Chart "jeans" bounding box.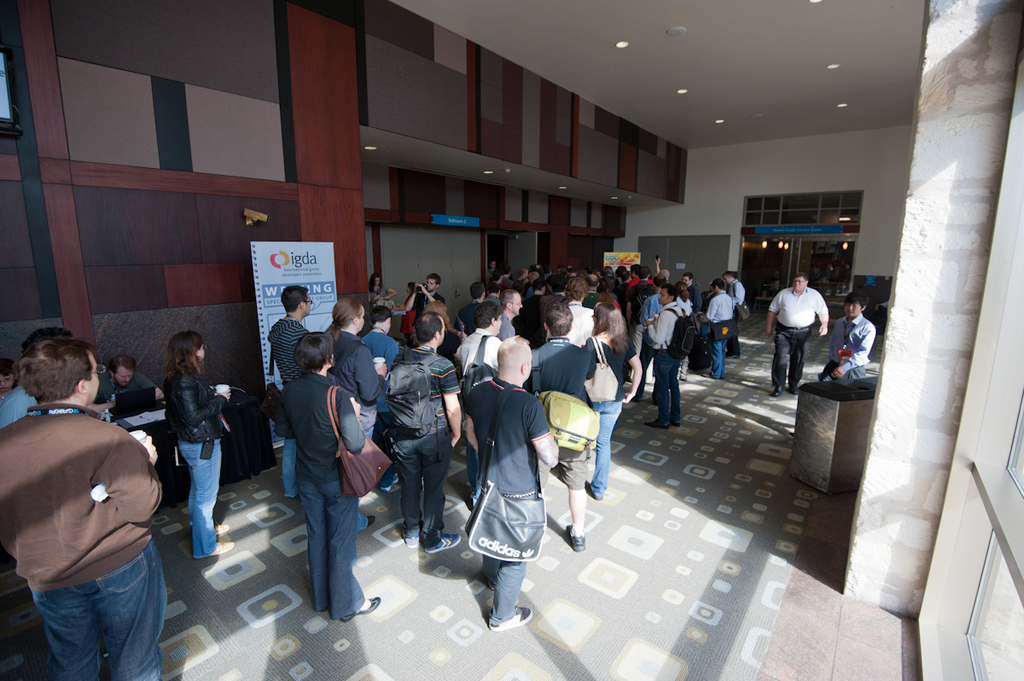
Charted: select_region(451, 443, 486, 500).
